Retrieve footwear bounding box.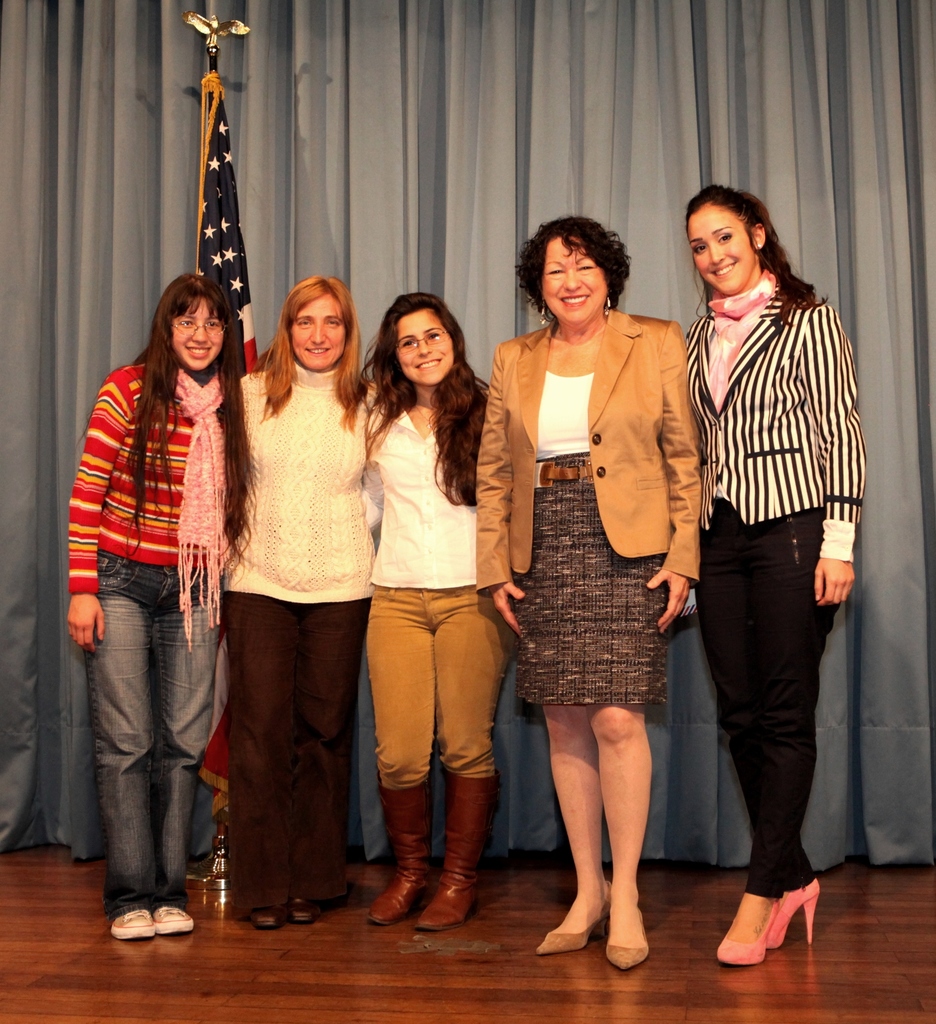
Bounding box: 716/869/769/970.
